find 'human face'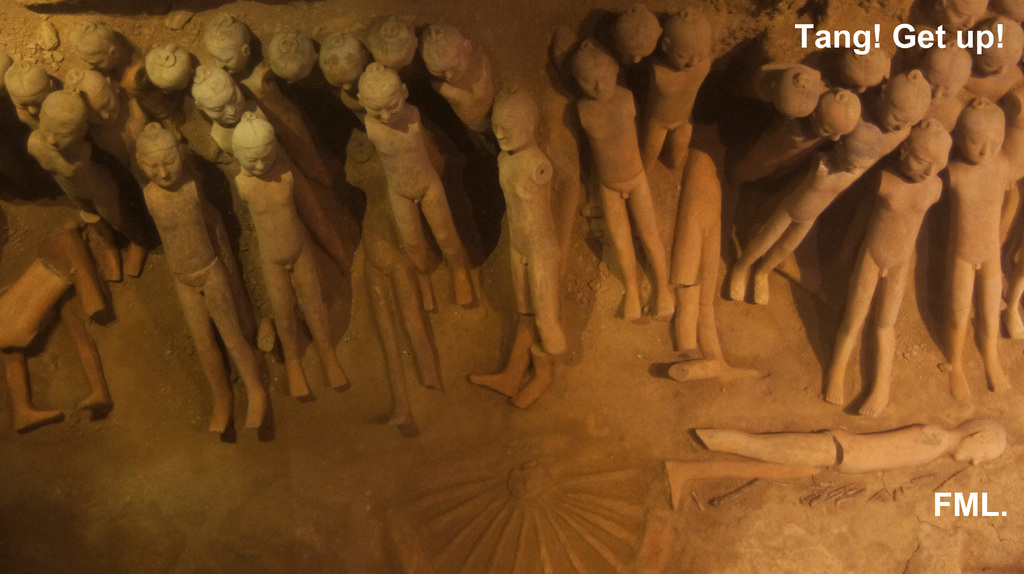
bbox=[492, 116, 527, 153]
